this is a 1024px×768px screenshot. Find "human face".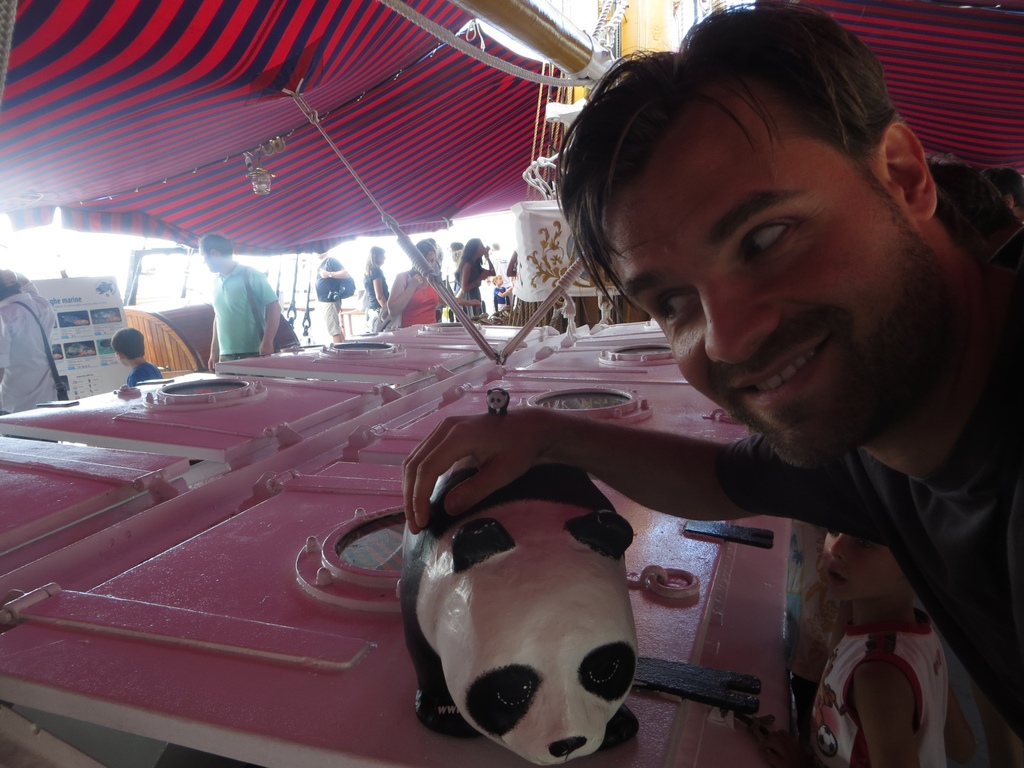
Bounding box: rect(195, 241, 221, 282).
